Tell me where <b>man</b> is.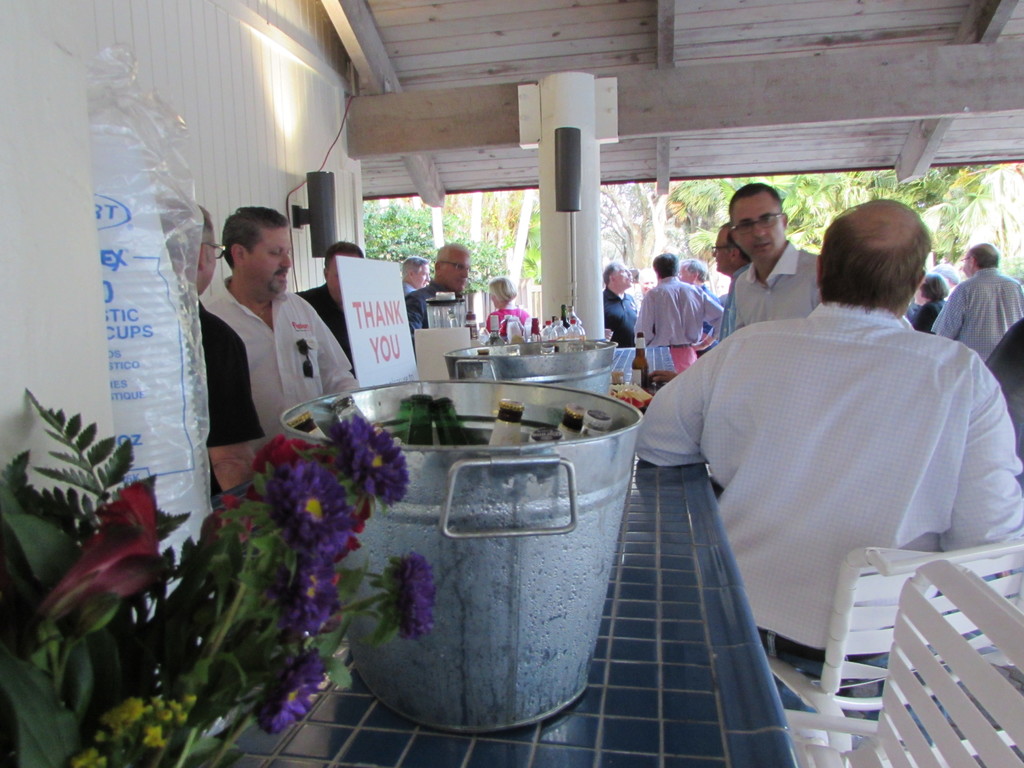
<b>man</b> is at 202 205 361 447.
